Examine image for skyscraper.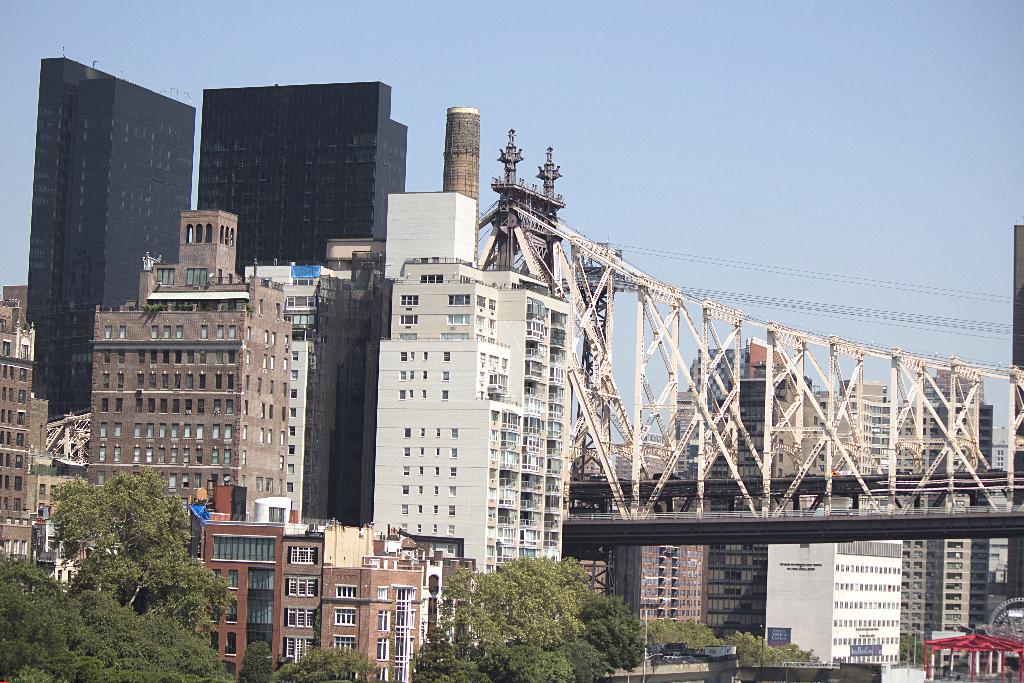
Examination result: region(193, 473, 503, 682).
